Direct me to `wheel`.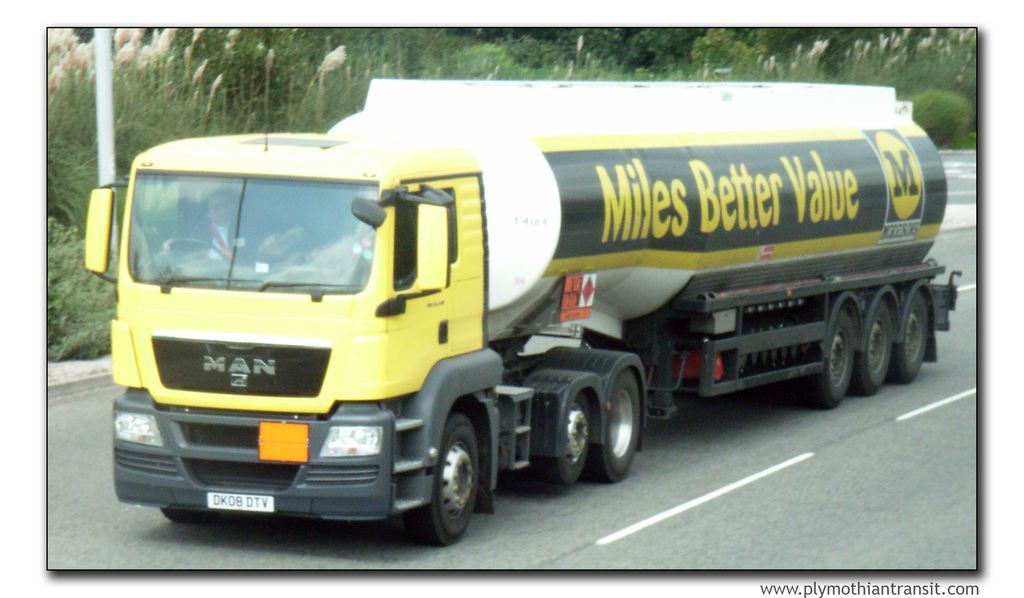
Direction: [161,508,216,523].
